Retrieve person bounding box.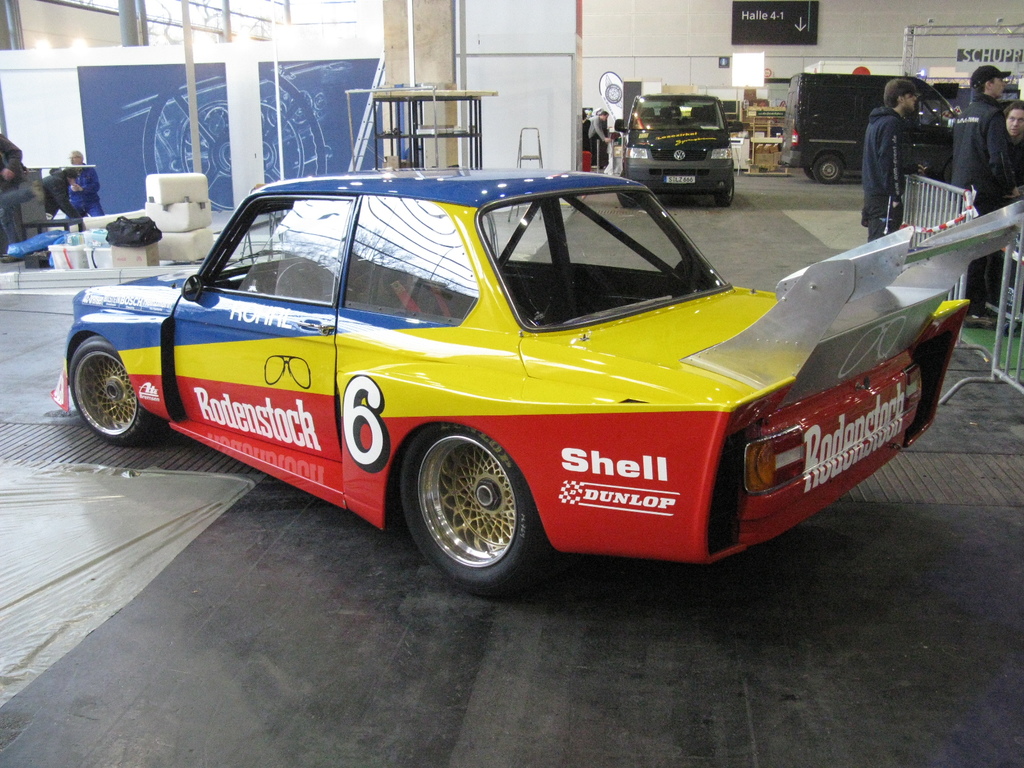
Bounding box: [940,54,1012,318].
